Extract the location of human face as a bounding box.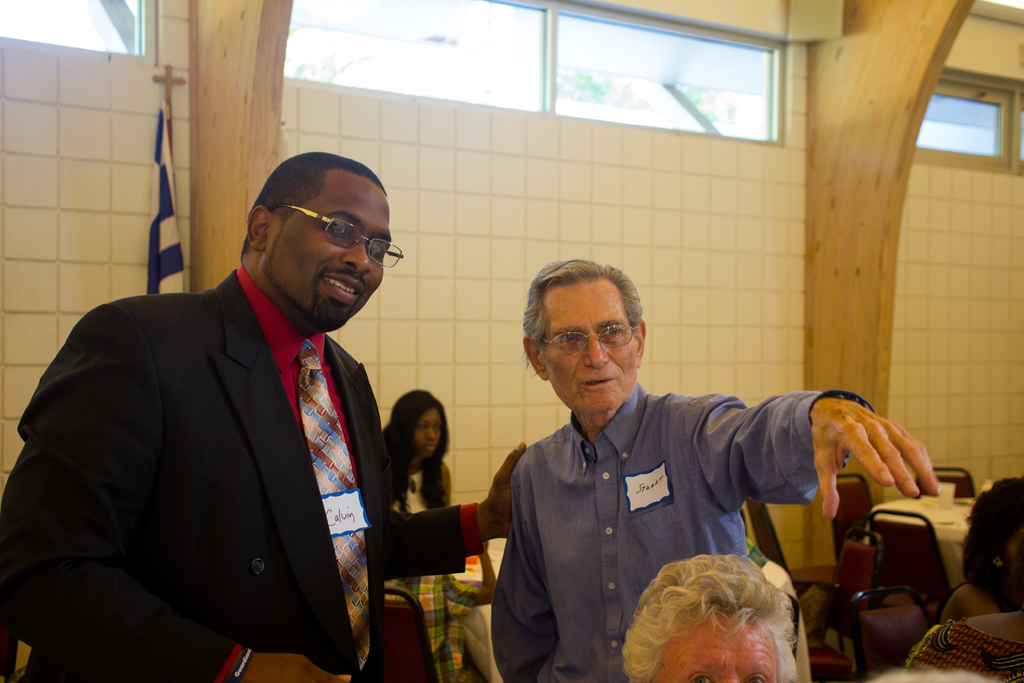
BBox(268, 180, 390, 329).
